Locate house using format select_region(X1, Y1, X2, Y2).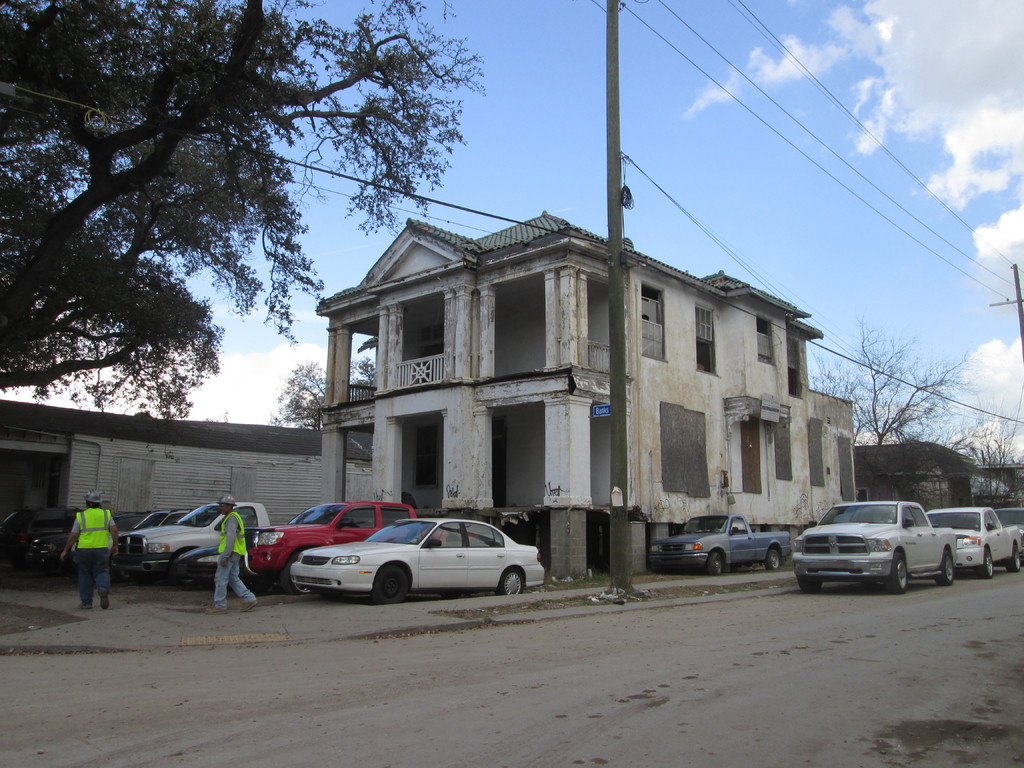
select_region(207, 135, 854, 601).
